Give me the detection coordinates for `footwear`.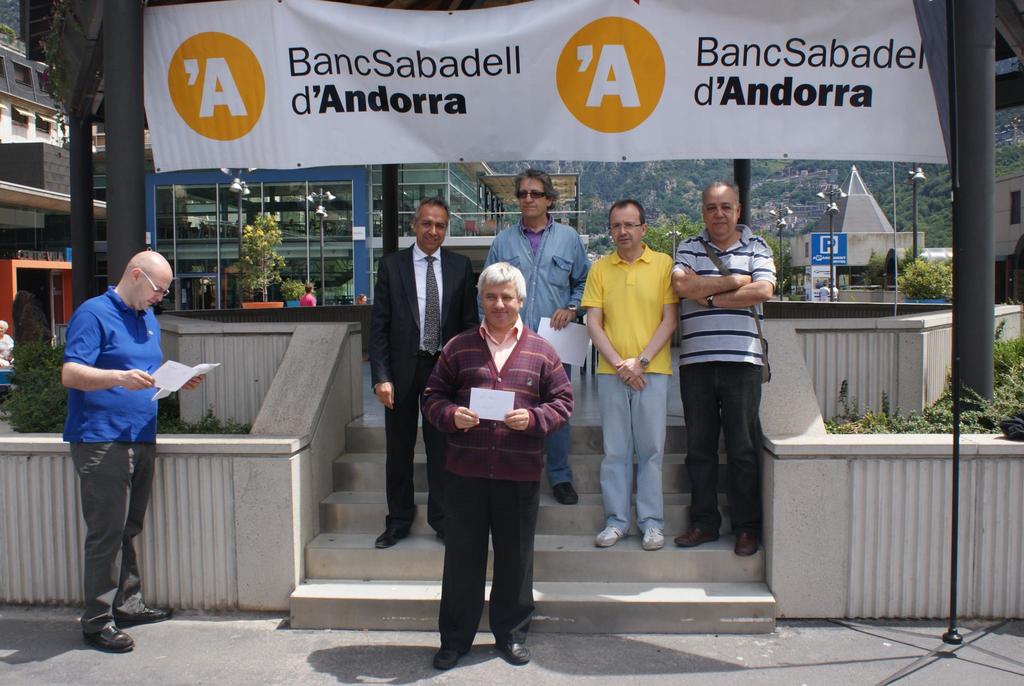
[672,524,718,548].
